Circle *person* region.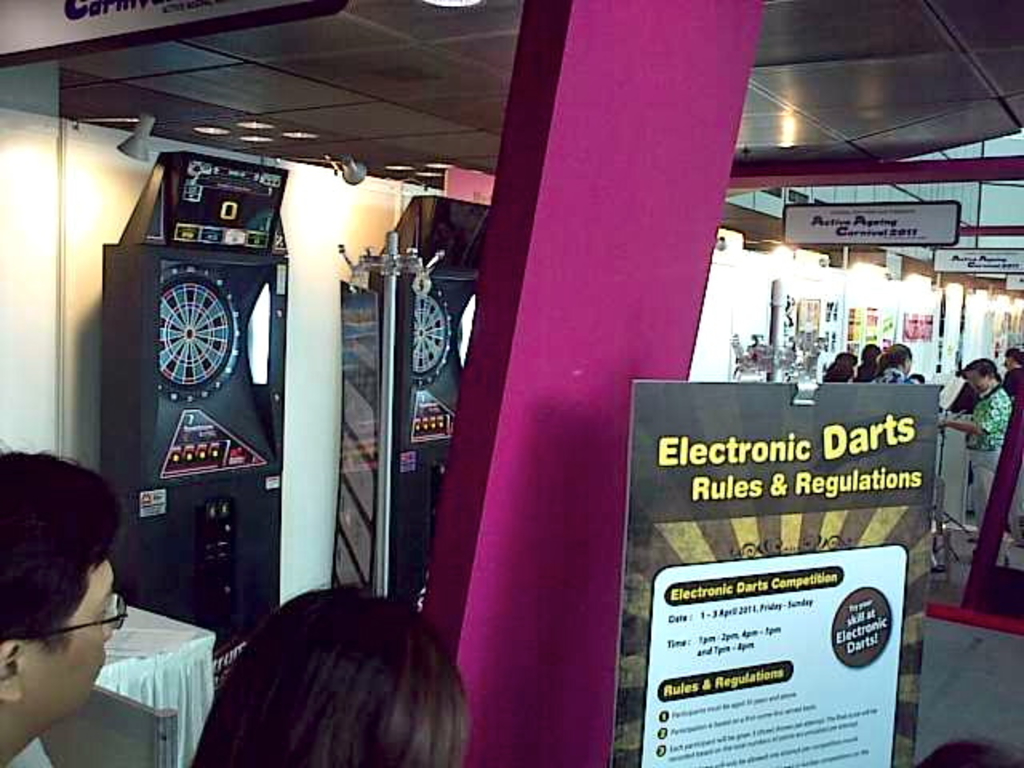
Region: (left=941, top=344, right=1013, bottom=605).
